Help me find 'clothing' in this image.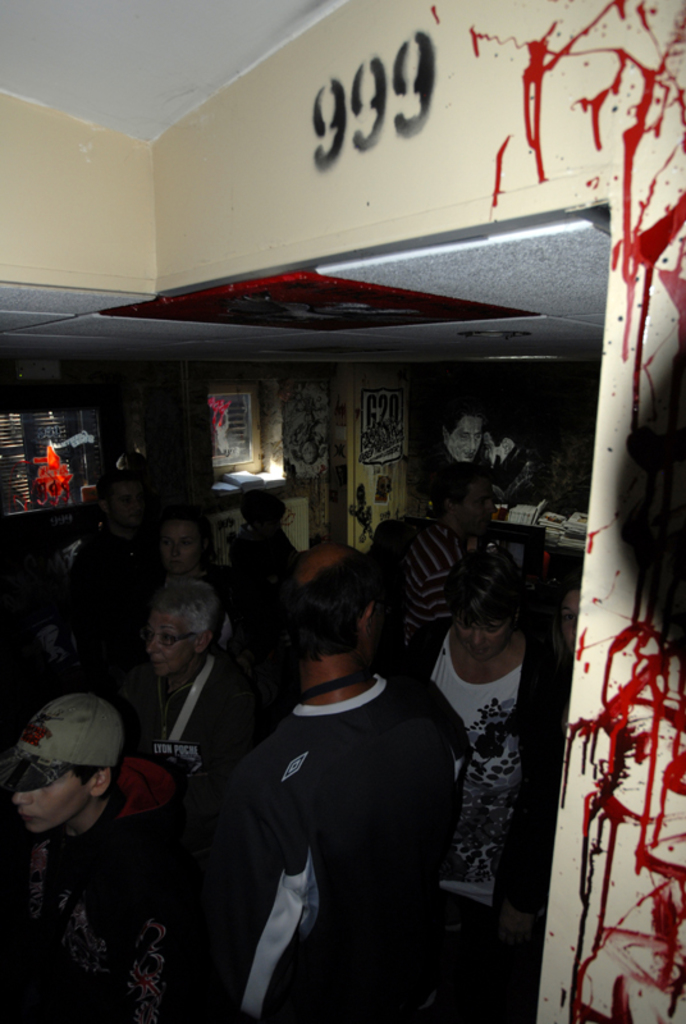
Found it: 395,609,578,1023.
